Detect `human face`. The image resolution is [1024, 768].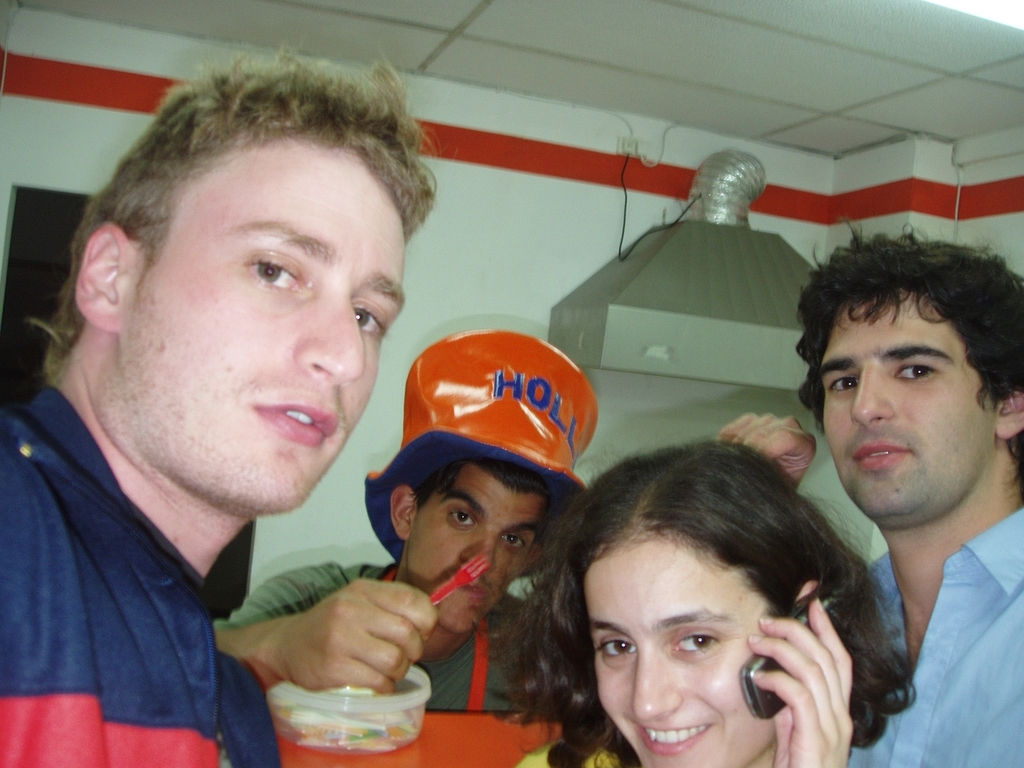
410 460 544 634.
